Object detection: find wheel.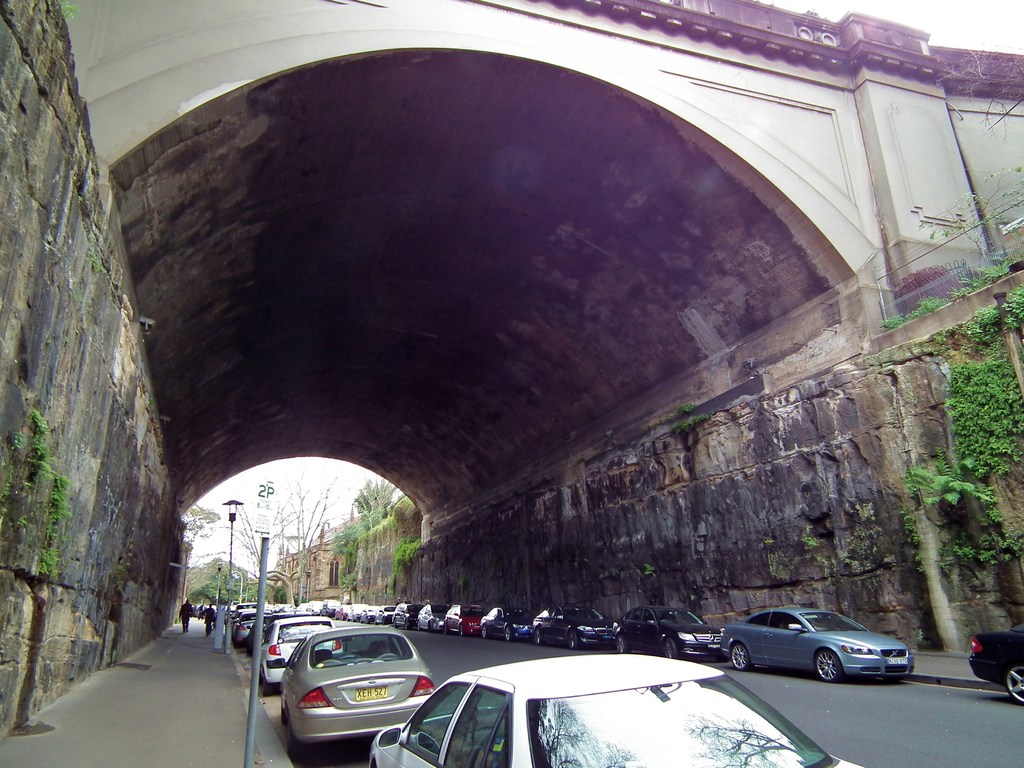
<region>660, 616, 672, 622</region>.
